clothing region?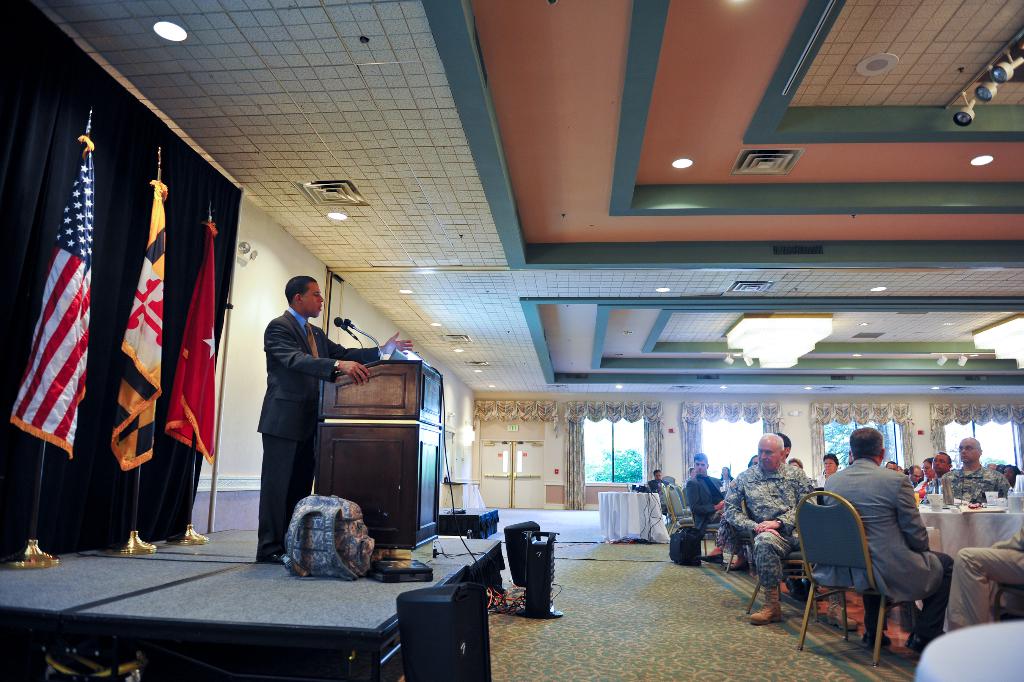
x1=941 y1=462 x2=1012 y2=508
